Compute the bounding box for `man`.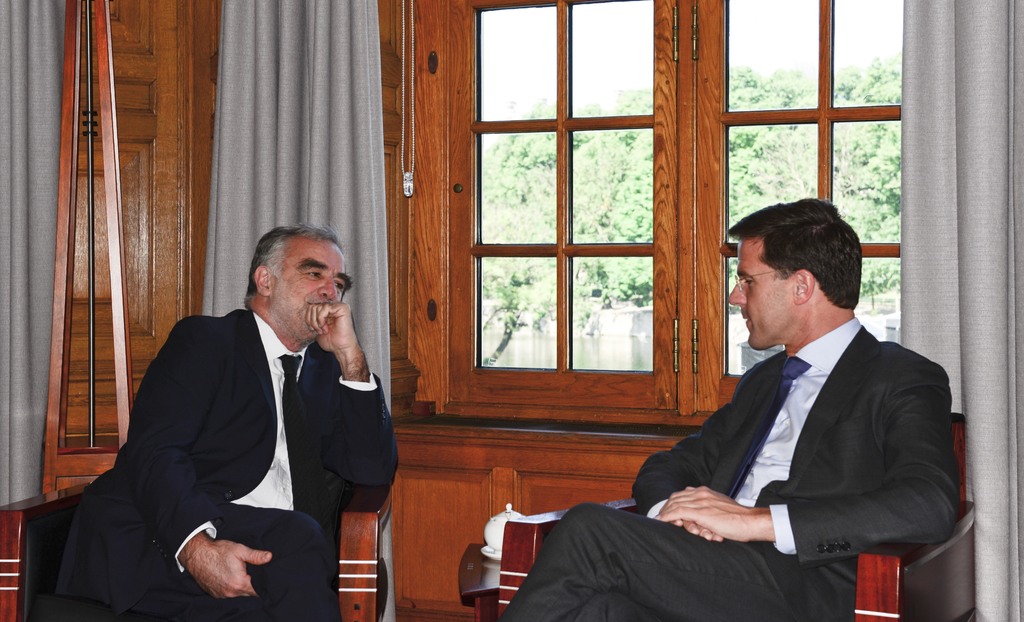
74/222/394/609.
